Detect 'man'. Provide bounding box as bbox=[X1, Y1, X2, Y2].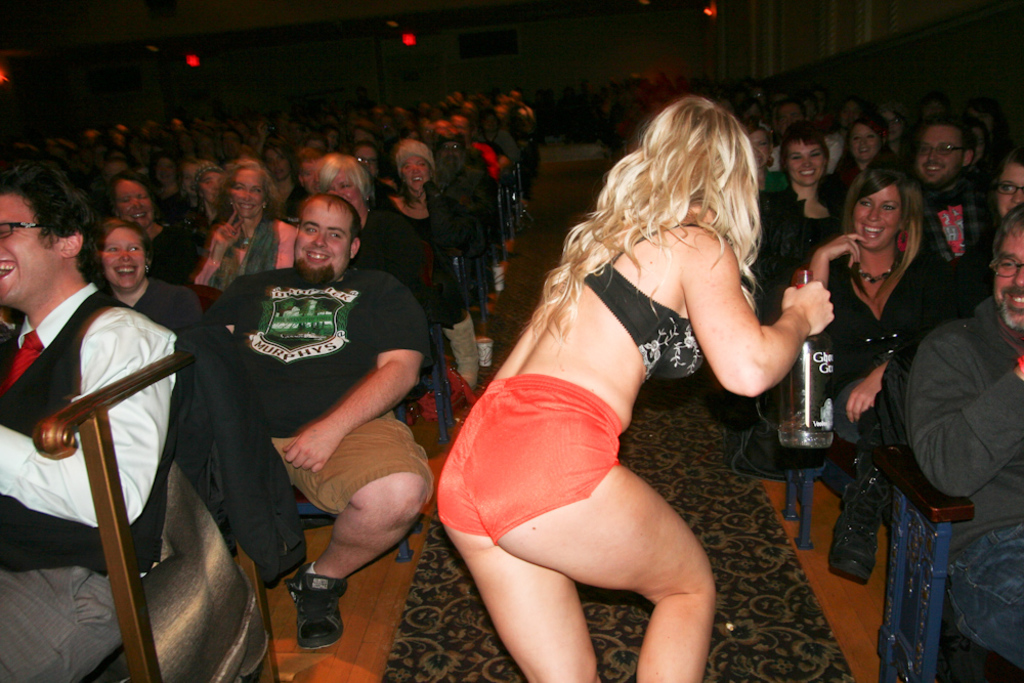
bbox=[910, 121, 998, 311].
